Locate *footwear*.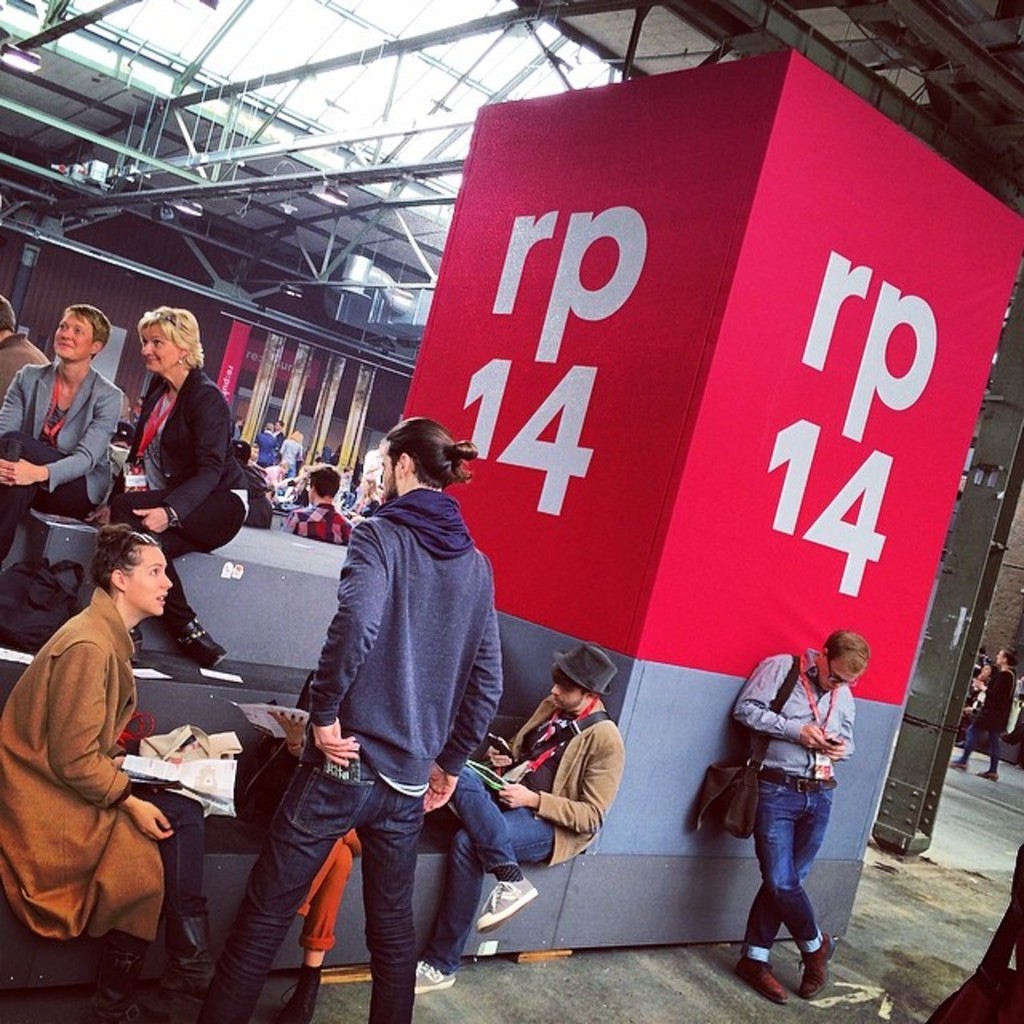
Bounding box: [left=478, top=880, right=538, bottom=930].
